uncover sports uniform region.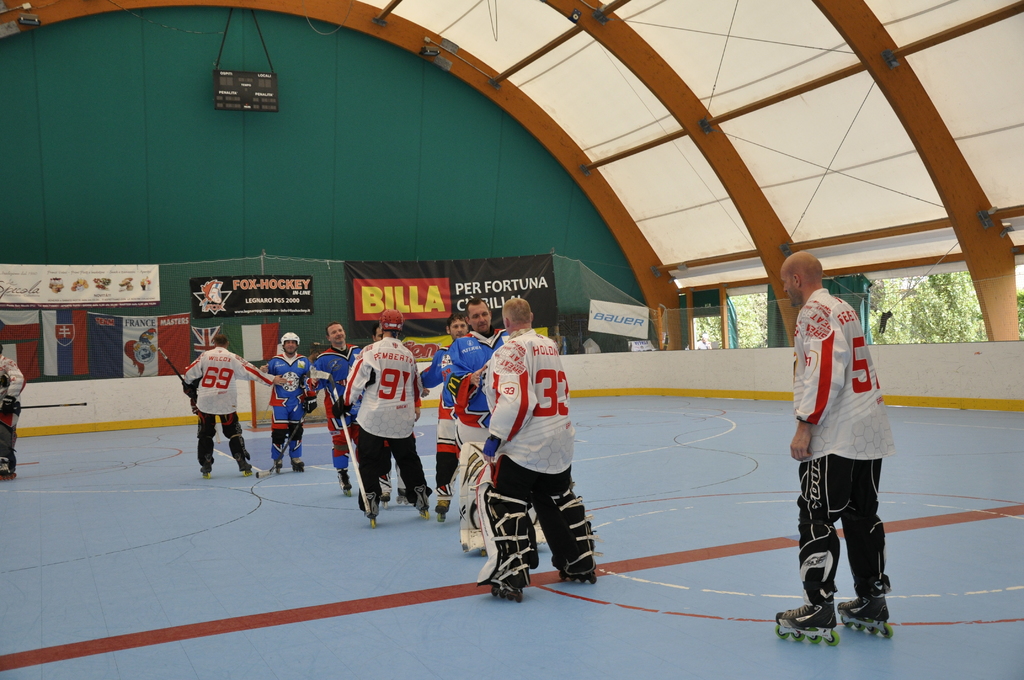
Uncovered: (483, 319, 602, 592).
